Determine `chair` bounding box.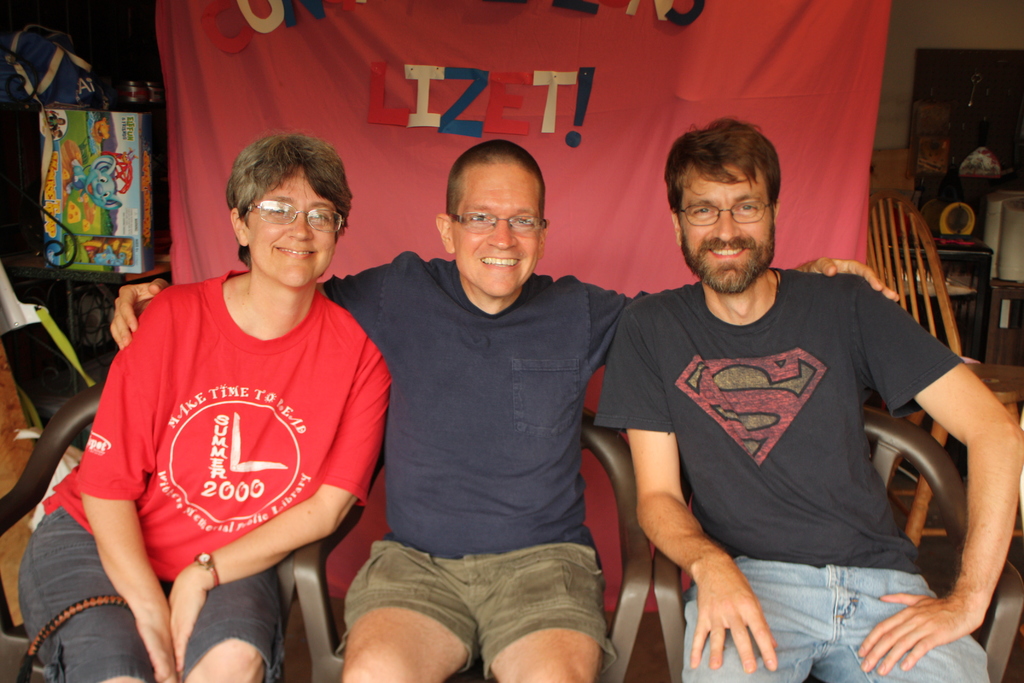
Determined: {"left": 642, "top": 391, "right": 1023, "bottom": 682}.
